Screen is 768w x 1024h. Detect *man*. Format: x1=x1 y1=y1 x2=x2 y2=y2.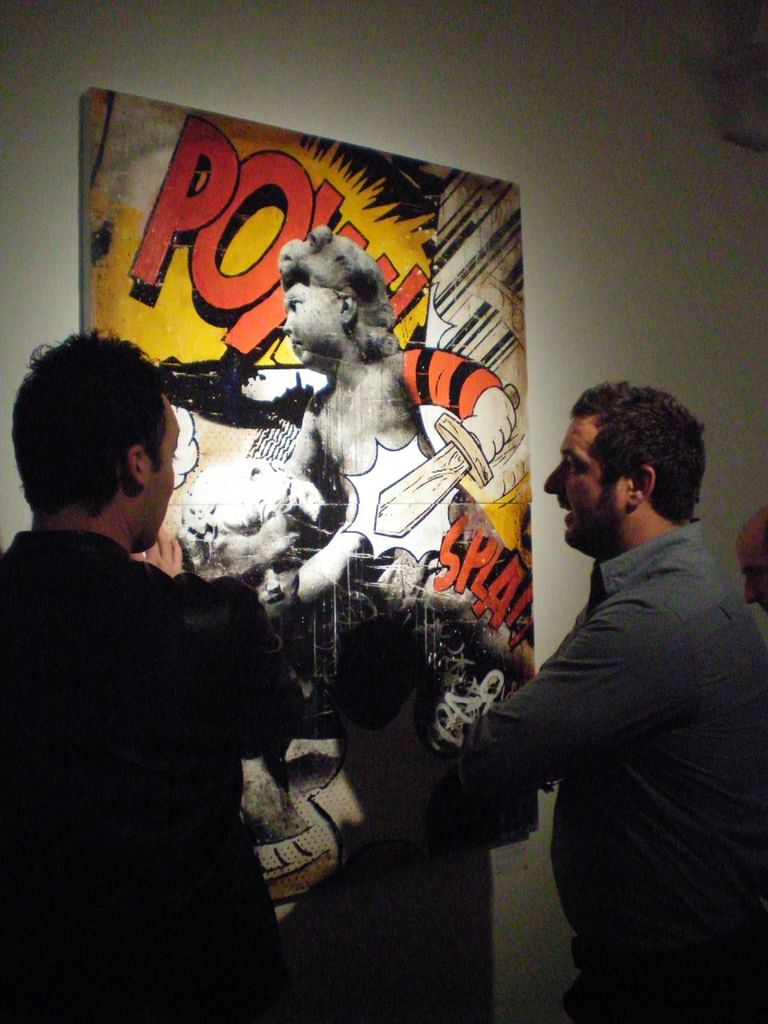
x1=1 y1=358 x2=330 y2=993.
